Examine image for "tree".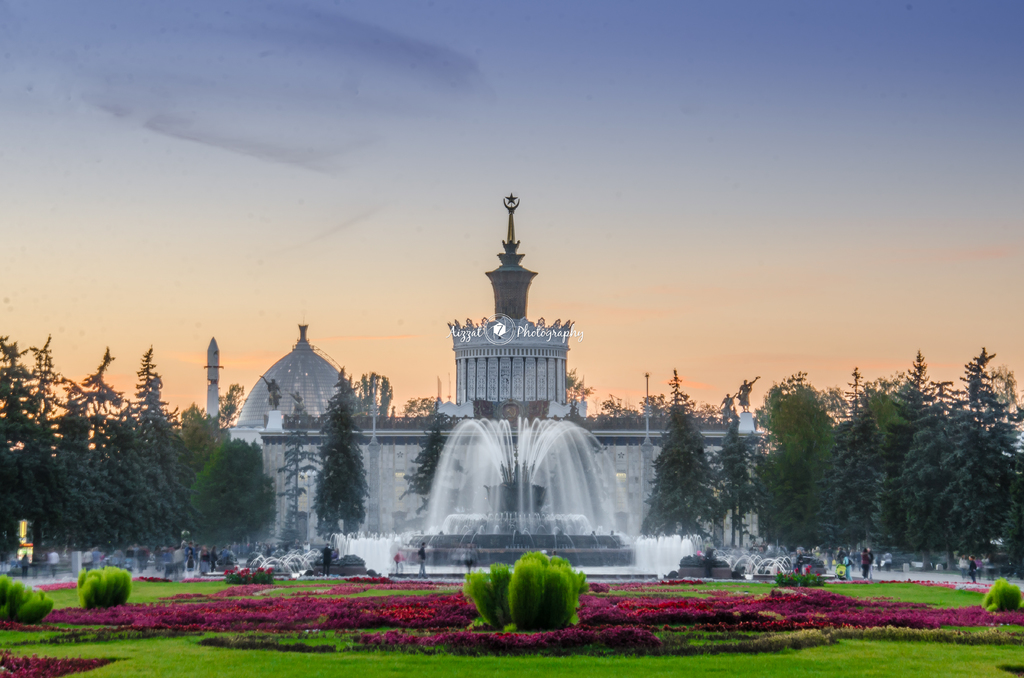
Examination result: Rect(360, 371, 399, 417).
